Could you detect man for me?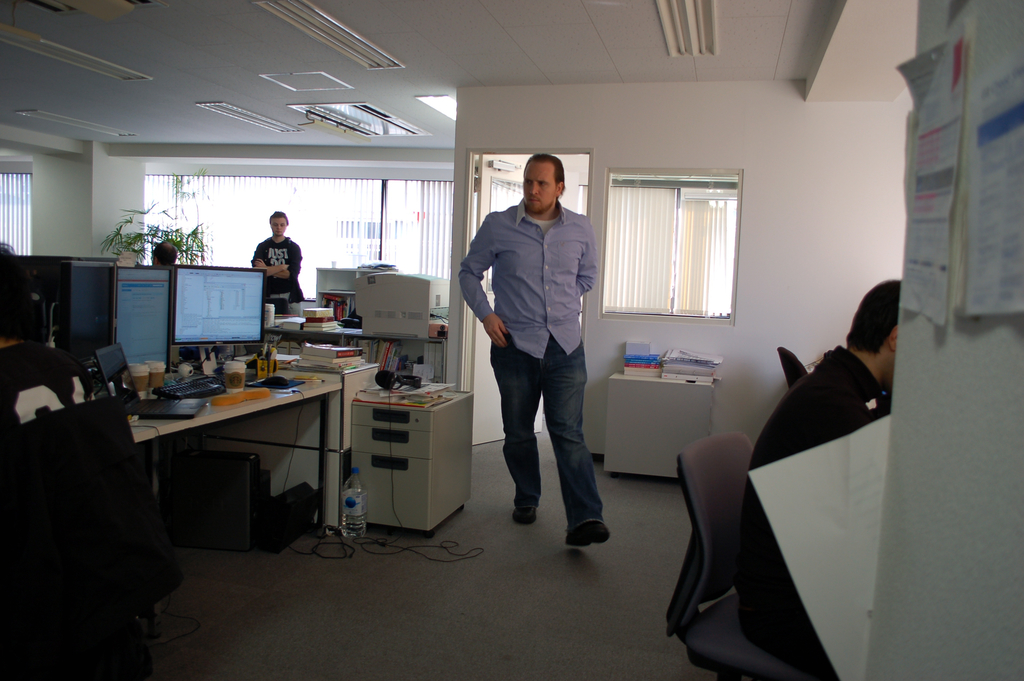
Detection result: <bbox>144, 238, 177, 267</bbox>.
